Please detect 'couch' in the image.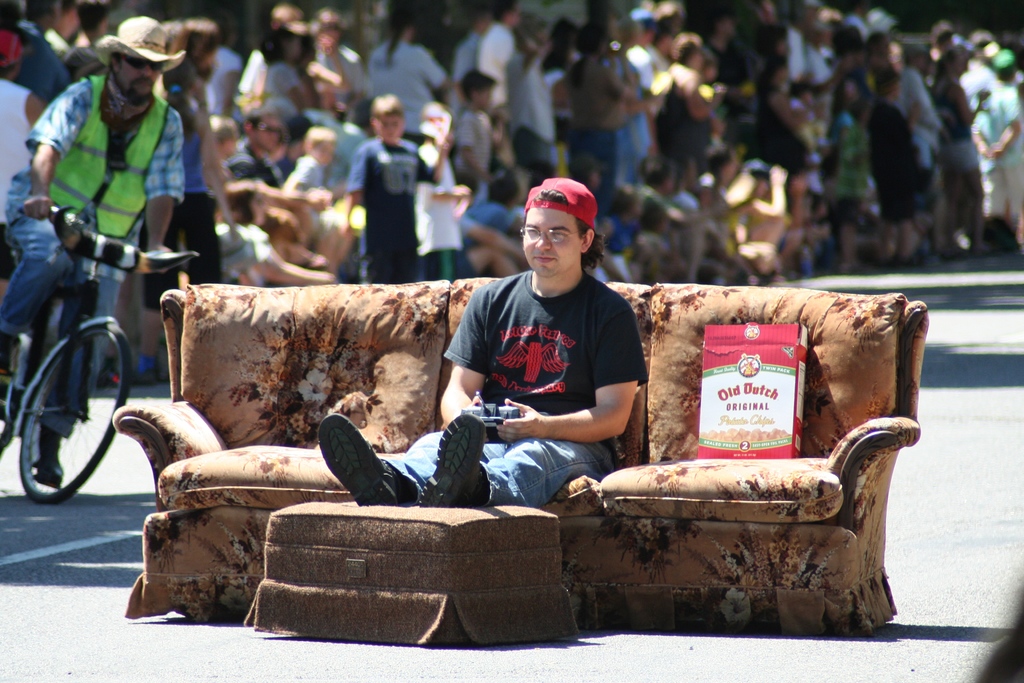
bbox=[28, 251, 917, 665].
